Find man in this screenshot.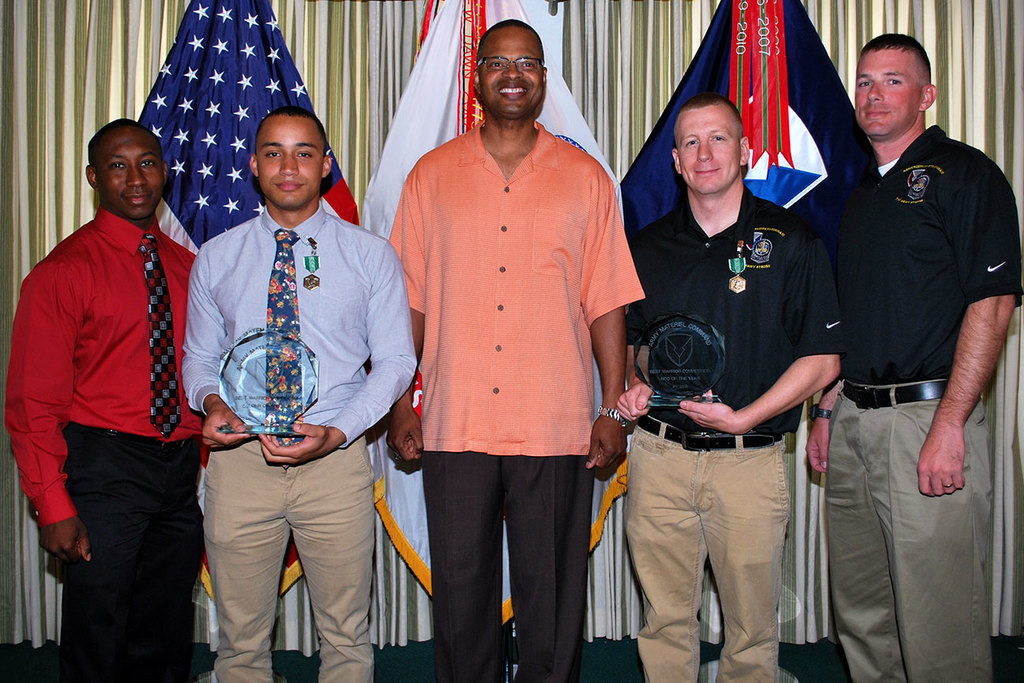
The bounding box for man is region(173, 104, 422, 682).
